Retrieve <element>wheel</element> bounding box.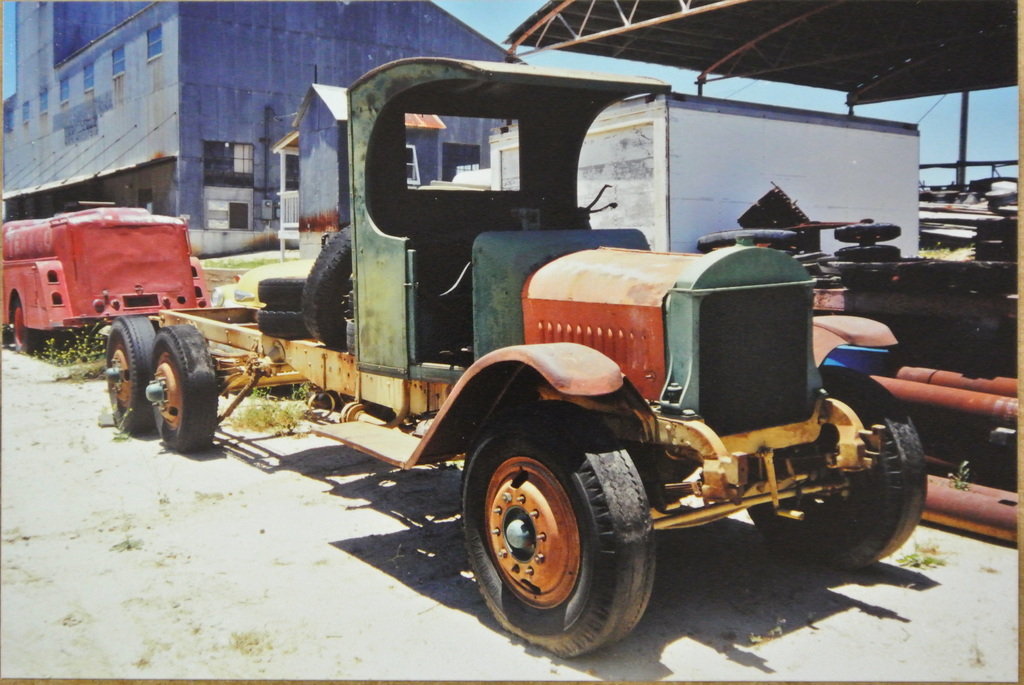
Bounding box: (257,306,351,339).
